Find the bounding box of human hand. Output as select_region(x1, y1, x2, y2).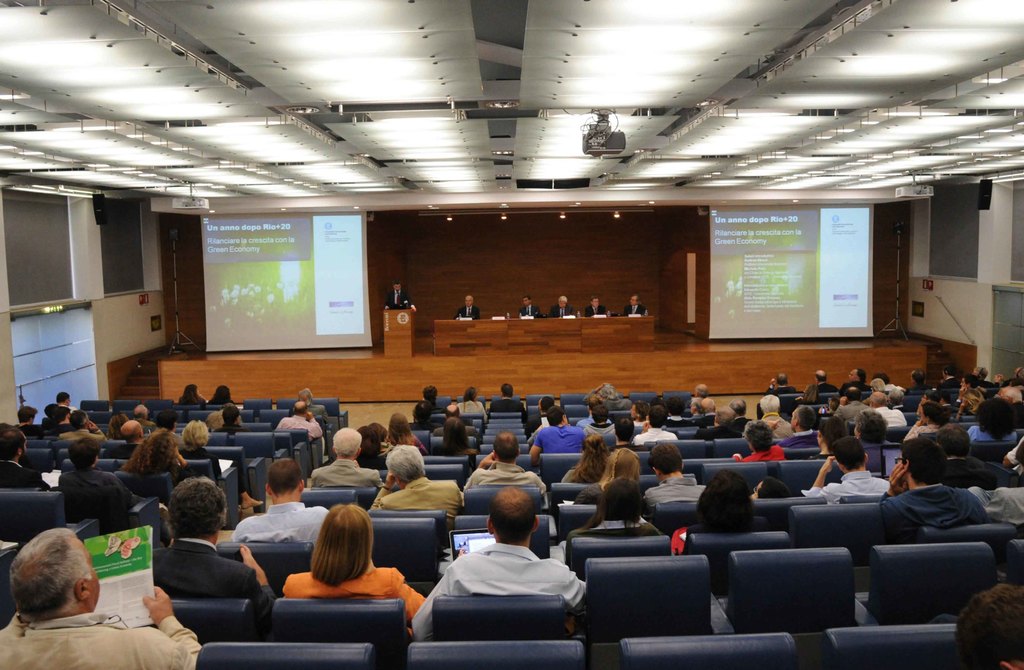
select_region(351, 459, 359, 467).
